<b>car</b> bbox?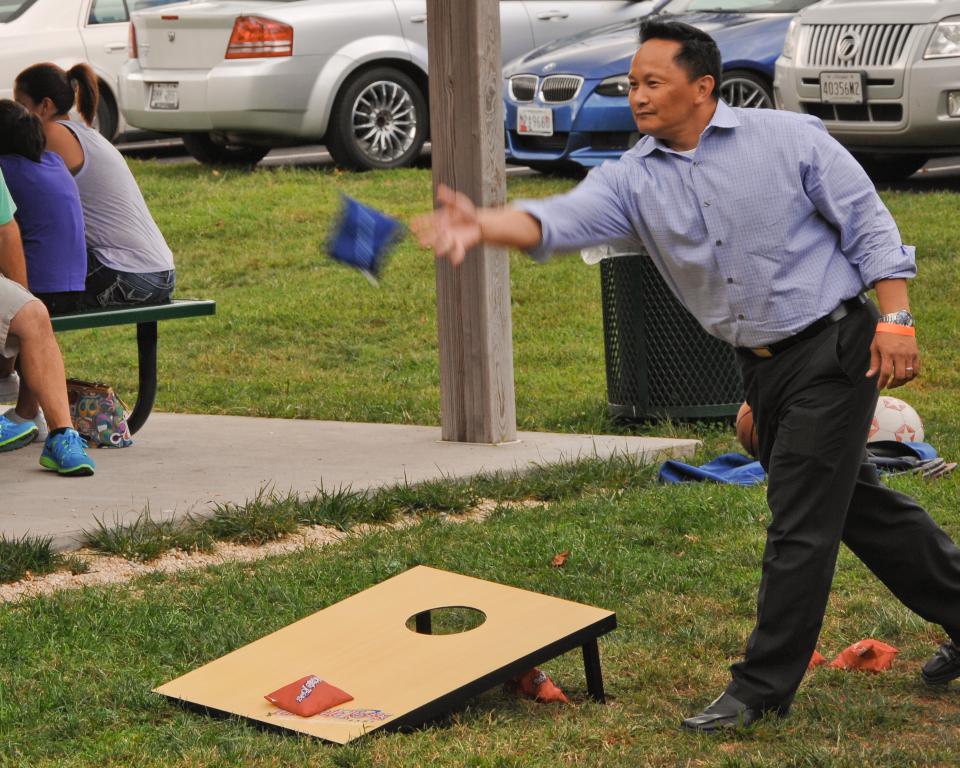
112/0/664/172
